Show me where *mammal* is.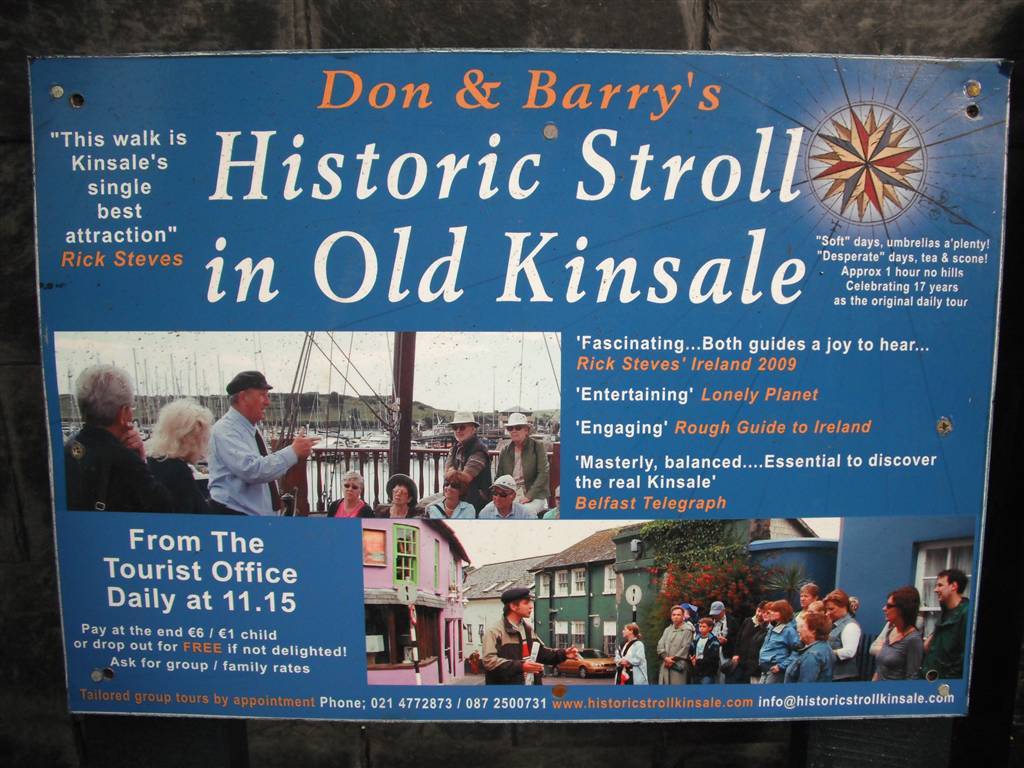
*mammal* is at pyautogui.locateOnScreen(762, 600, 803, 680).
